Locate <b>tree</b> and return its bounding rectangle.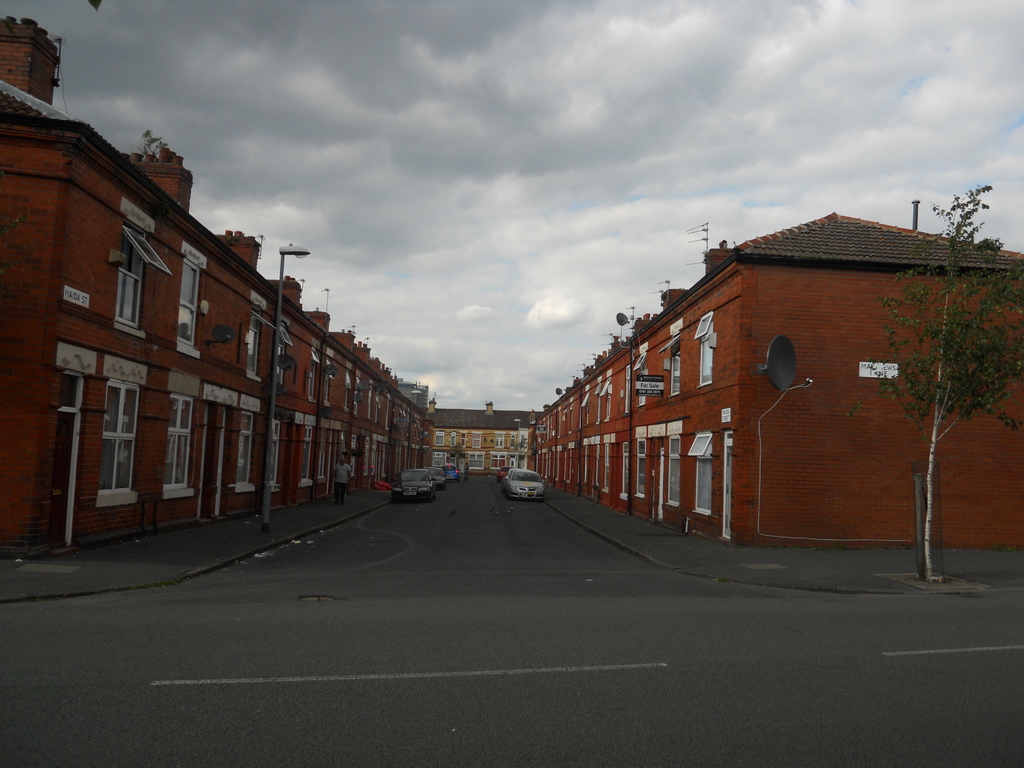
box=[867, 184, 1023, 578].
